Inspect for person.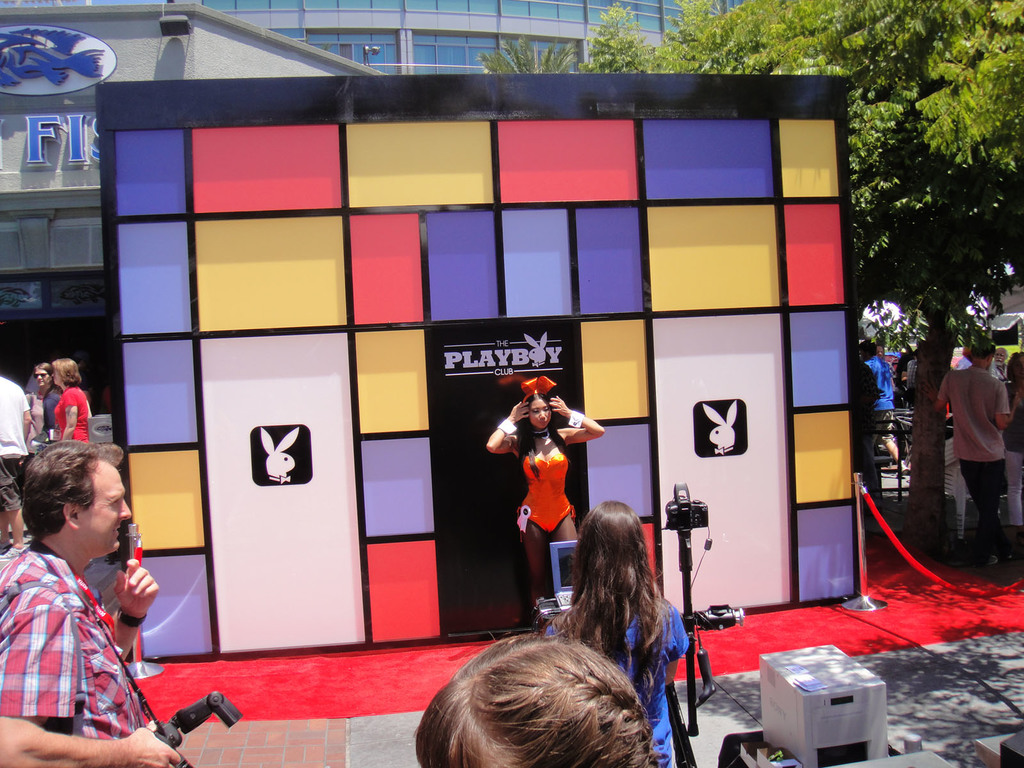
Inspection: [left=47, top=360, right=93, bottom=452].
